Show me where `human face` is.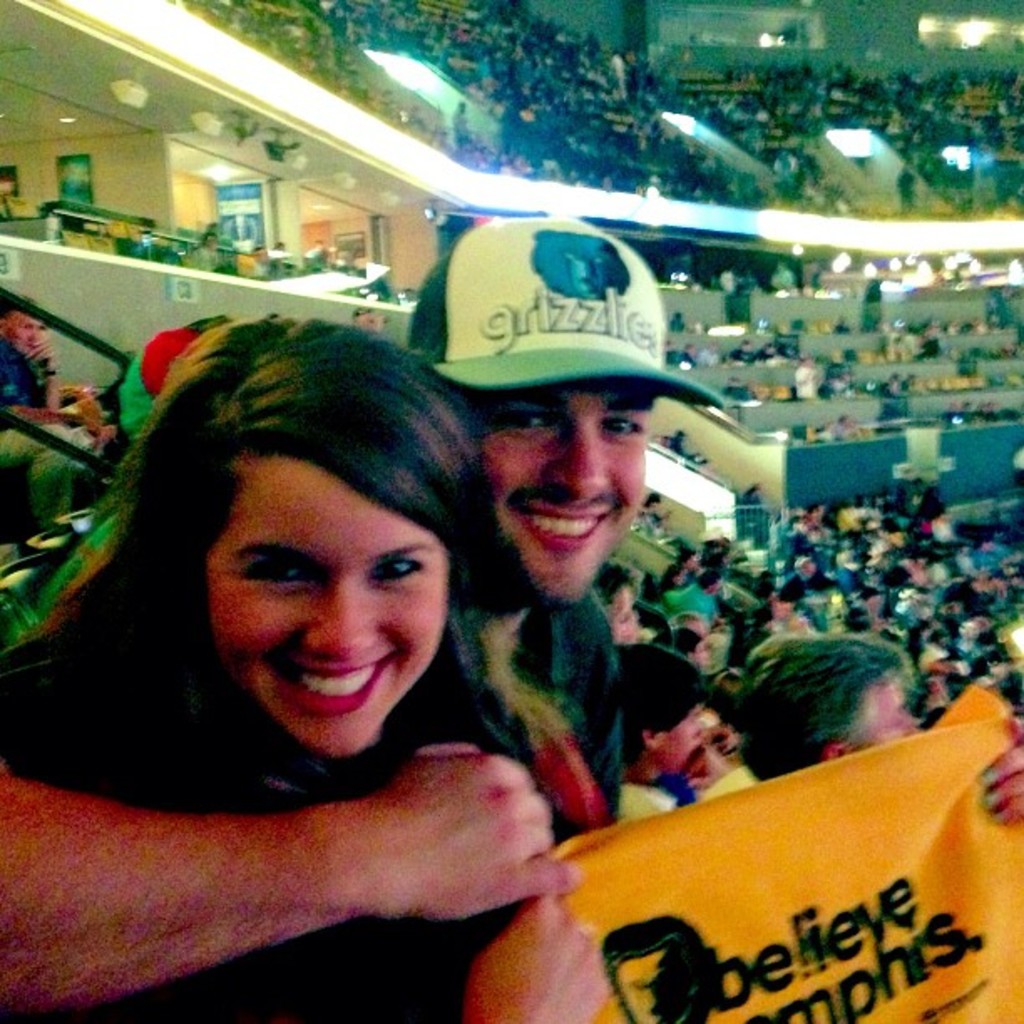
`human face` is at rect(206, 460, 445, 760).
